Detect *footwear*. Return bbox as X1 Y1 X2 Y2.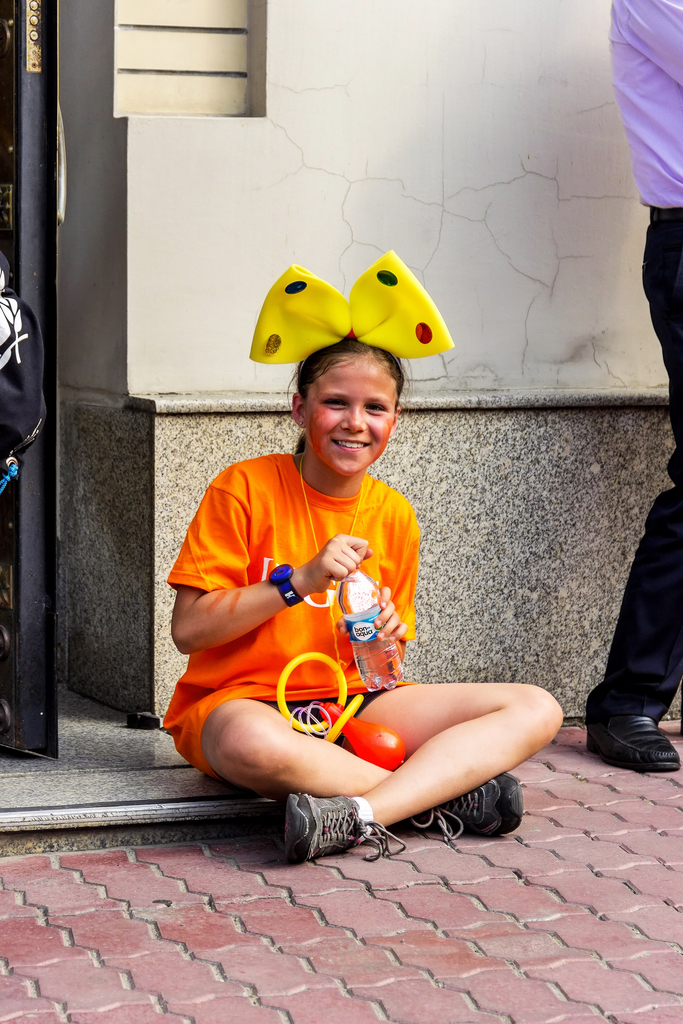
404 774 523 846.
